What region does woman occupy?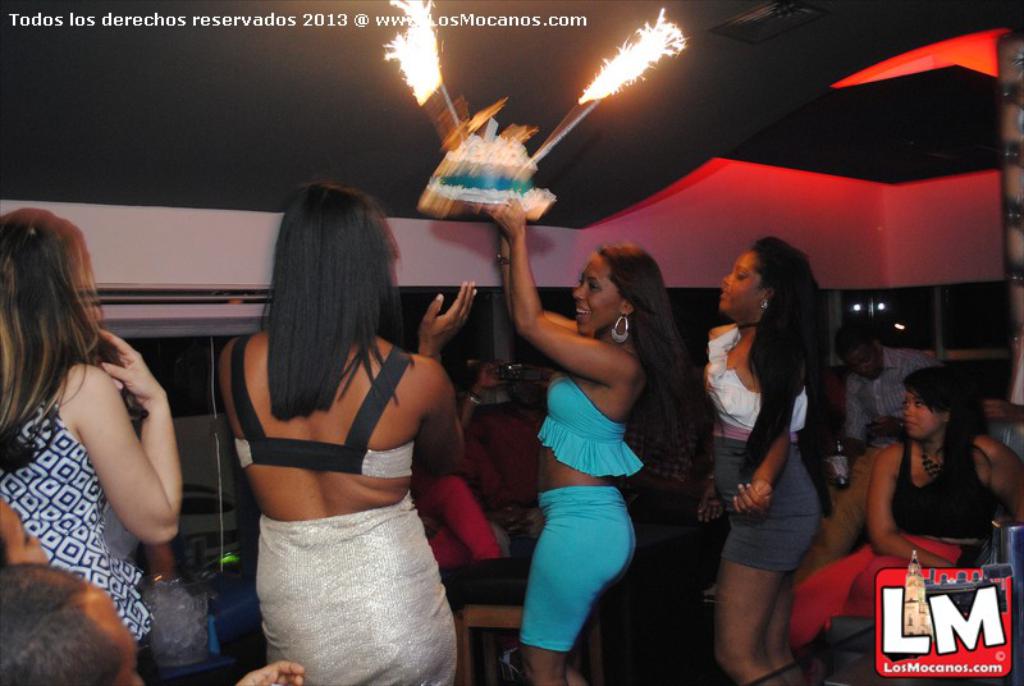
(0, 206, 184, 640).
